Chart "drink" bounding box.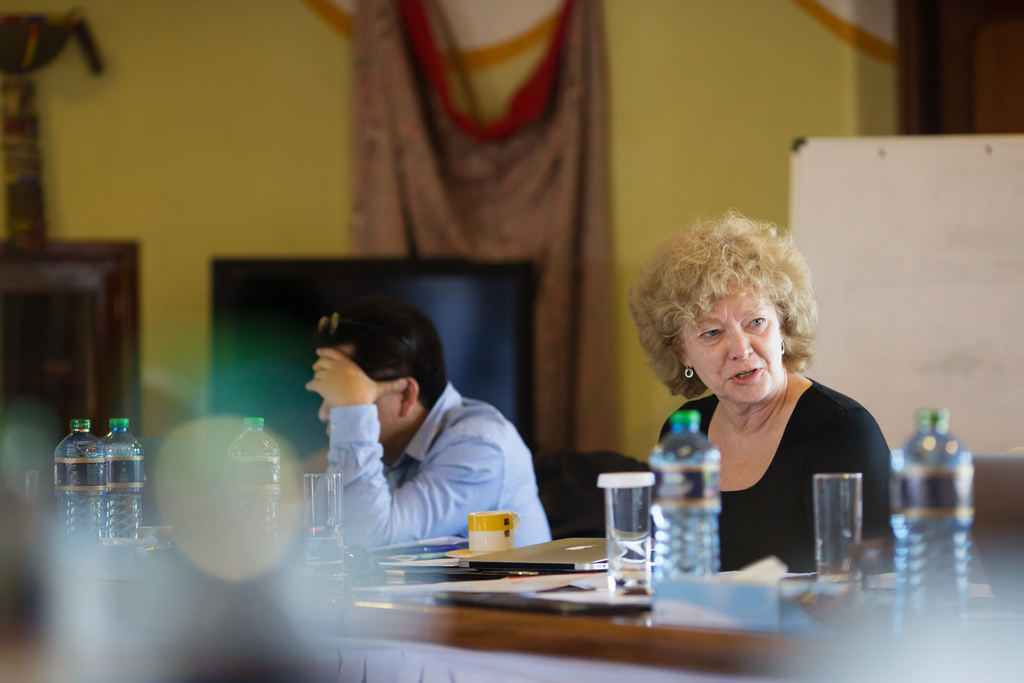
Charted: [x1=892, y1=413, x2=980, y2=614].
